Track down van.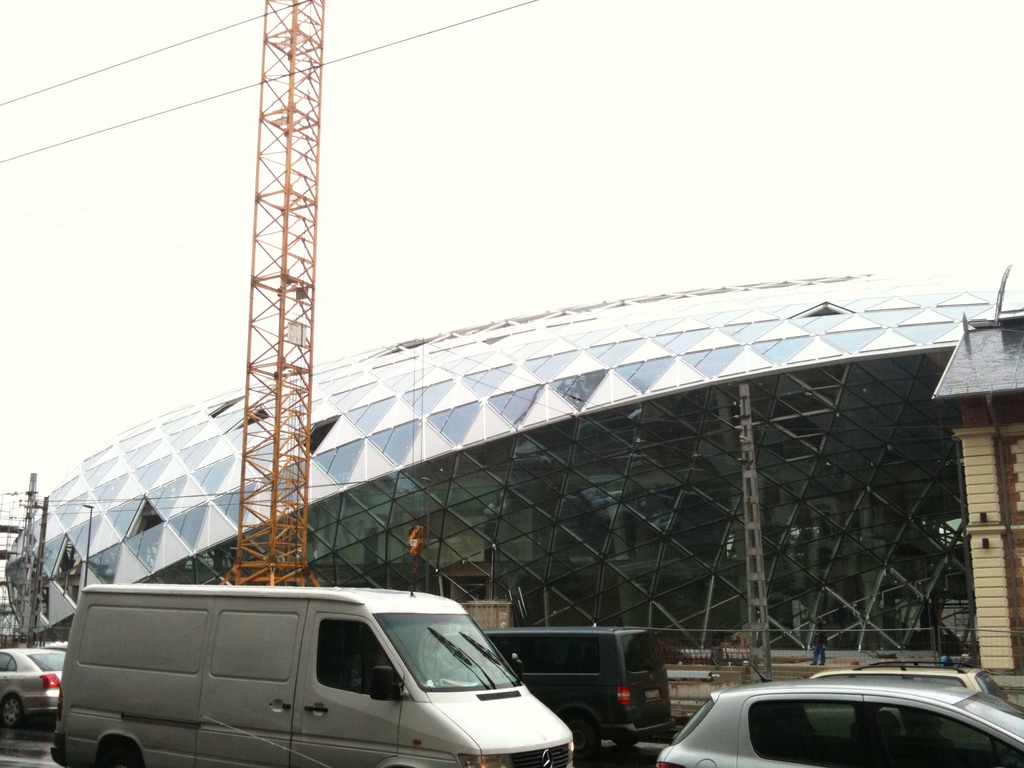
Tracked to [440, 623, 677, 767].
